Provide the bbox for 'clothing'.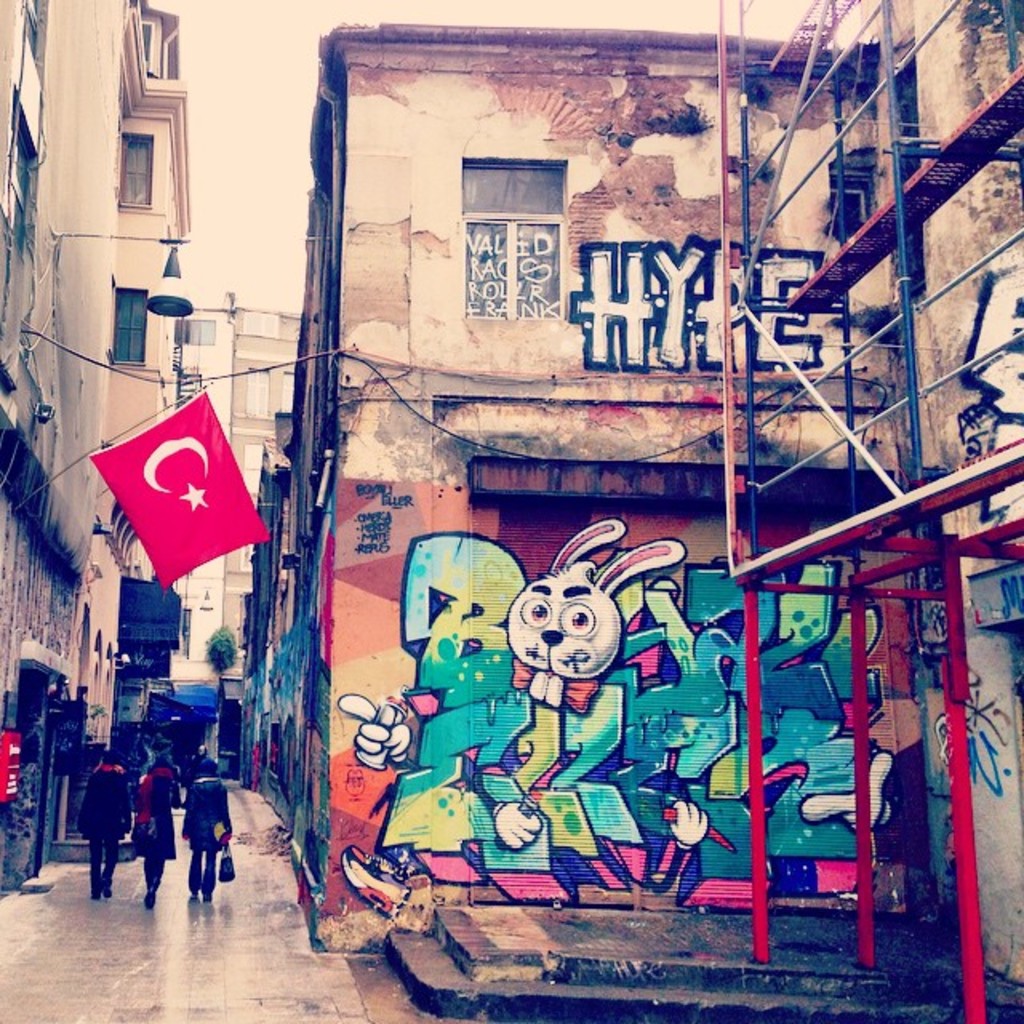
region(85, 758, 106, 883).
